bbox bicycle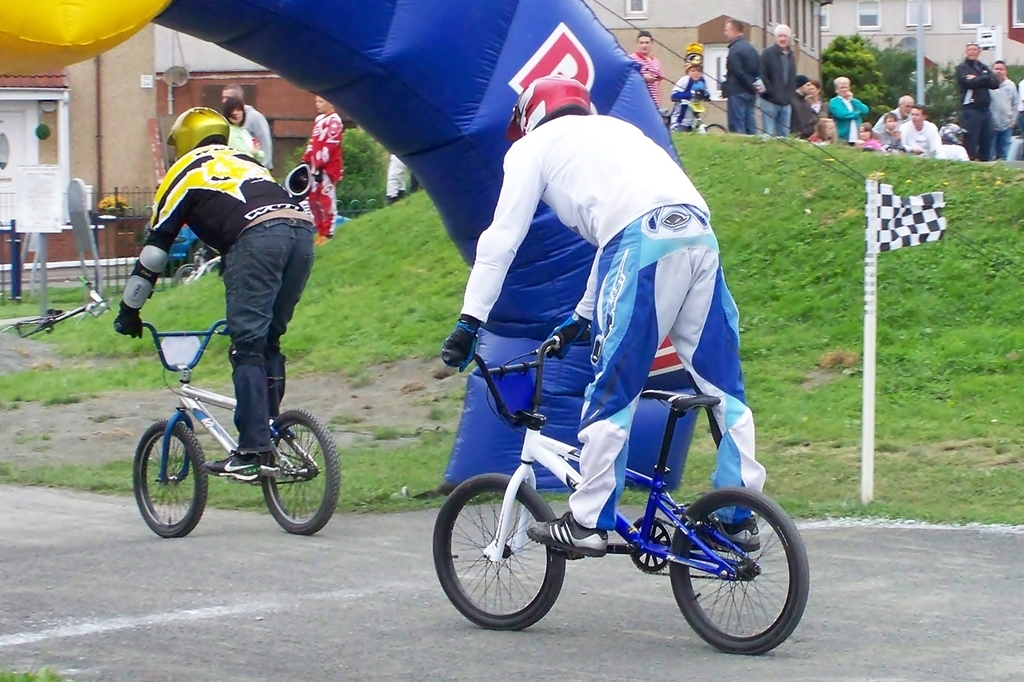
1 278 108 341
